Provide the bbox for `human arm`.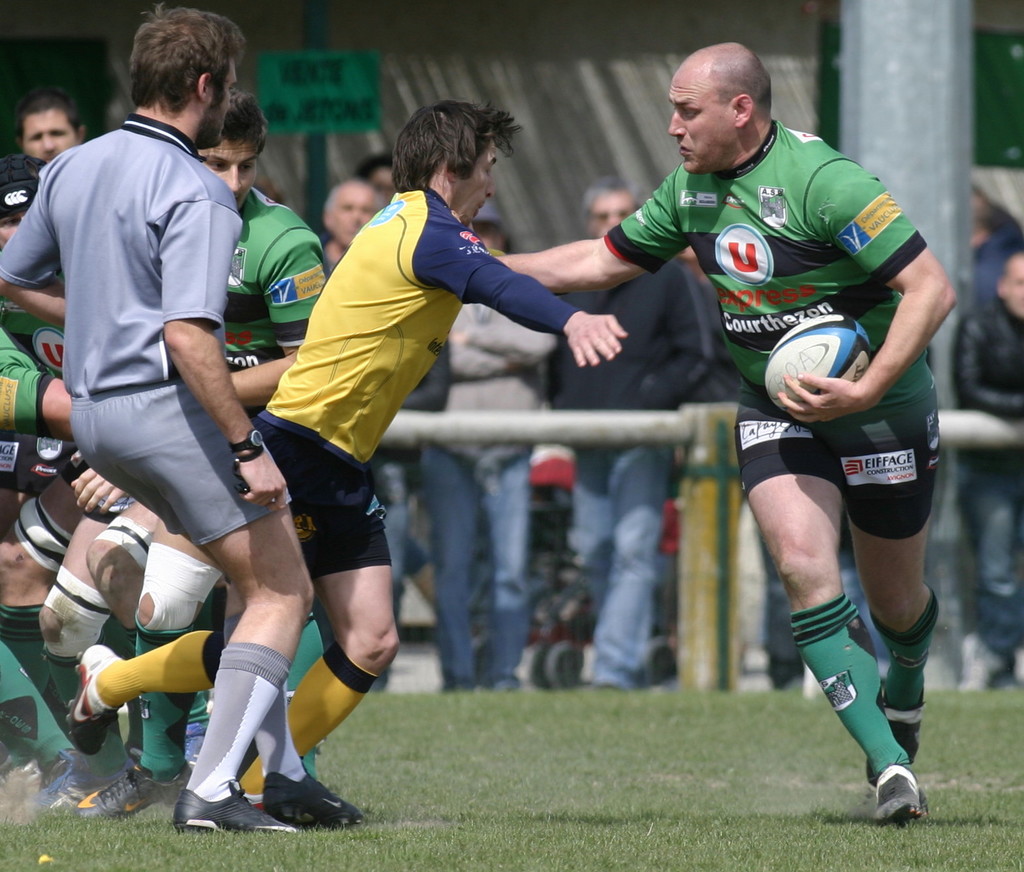
393,184,627,370.
